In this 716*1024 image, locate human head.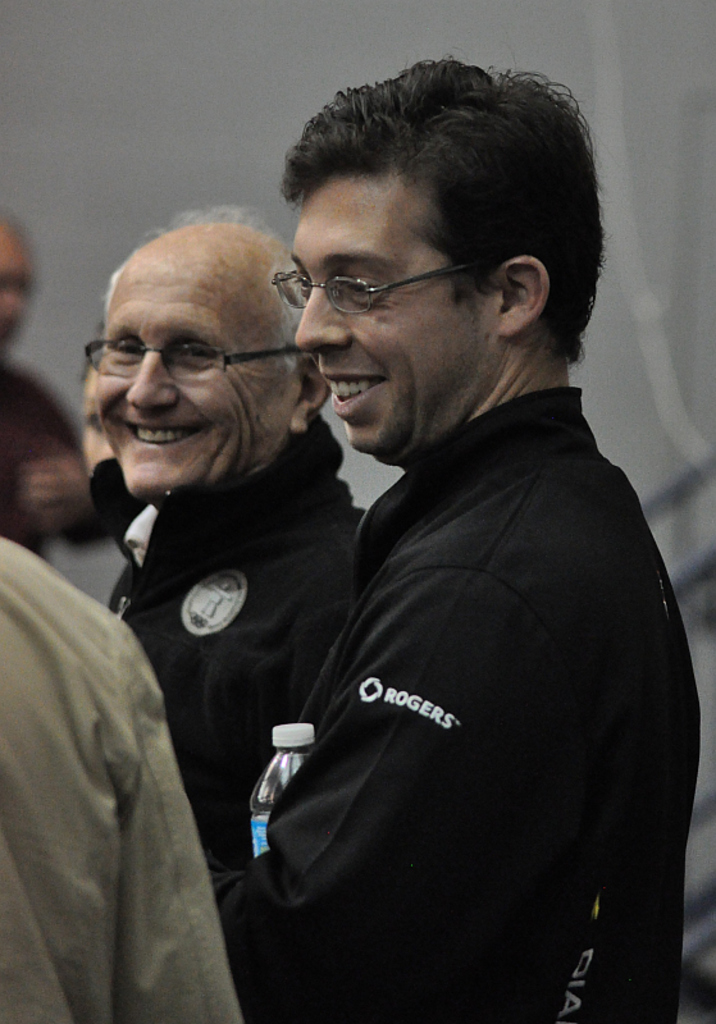
Bounding box: (left=0, top=209, right=36, bottom=360).
